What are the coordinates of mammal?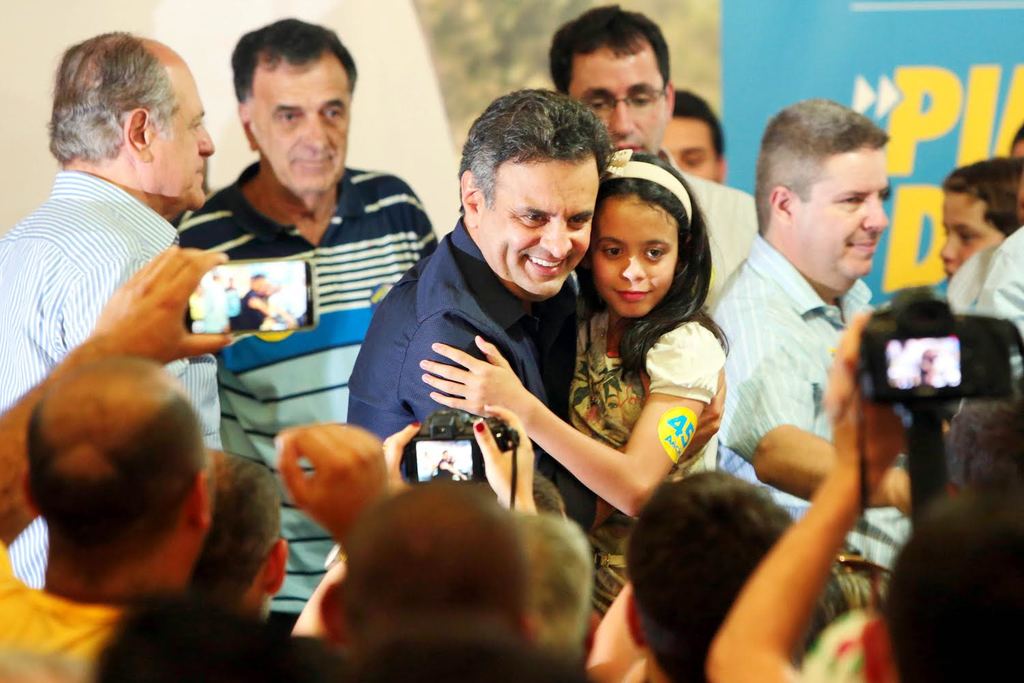
bbox(416, 151, 730, 612).
